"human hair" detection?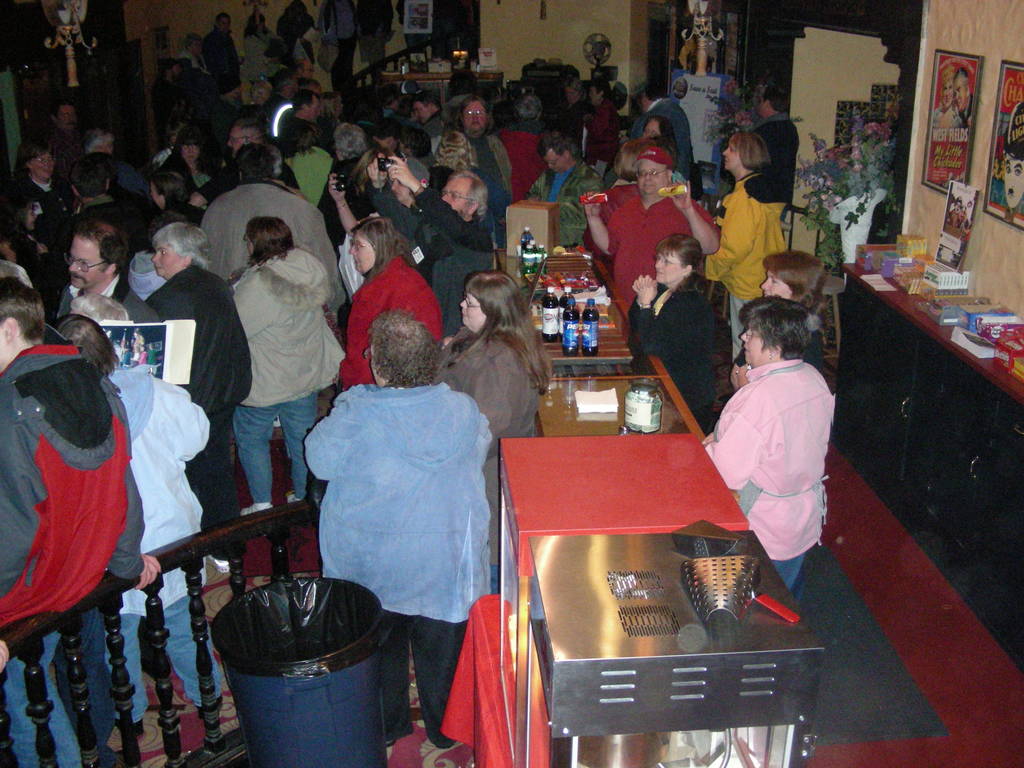
589 77 612 99
